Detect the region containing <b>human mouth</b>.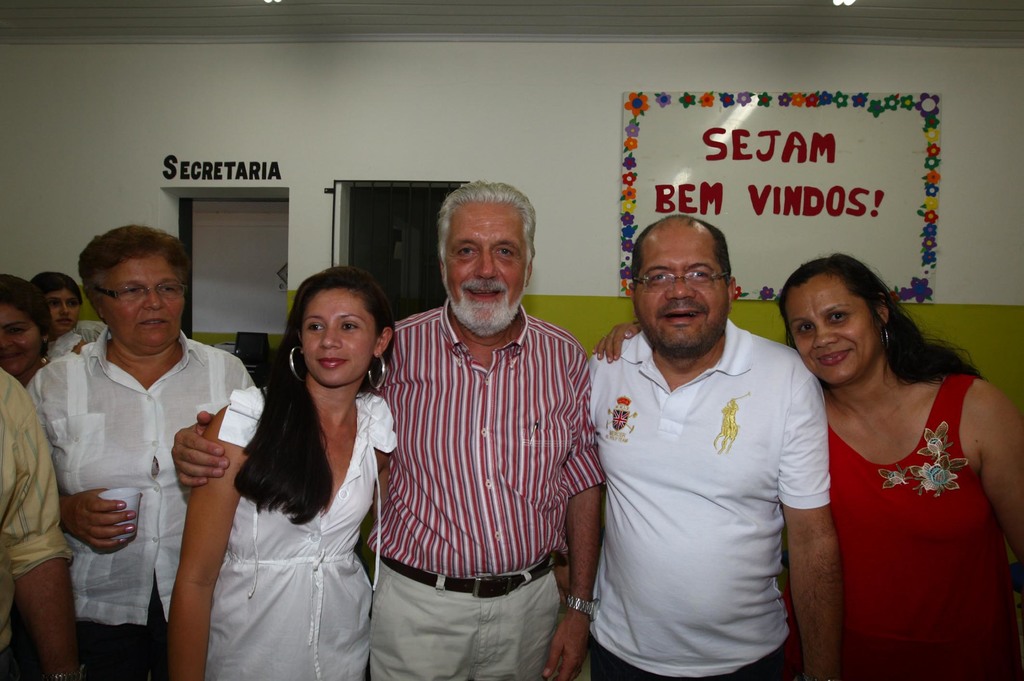
<box>464,284,505,302</box>.
